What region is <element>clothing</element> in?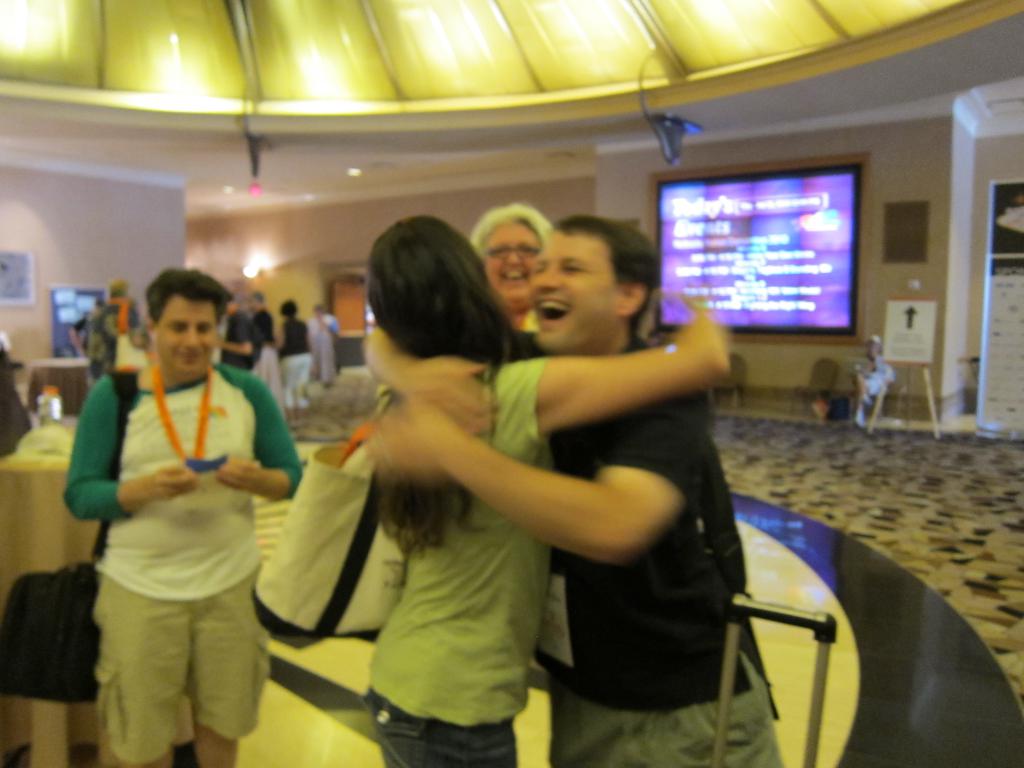
pyautogui.locateOnScreen(366, 355, 561, 767).
